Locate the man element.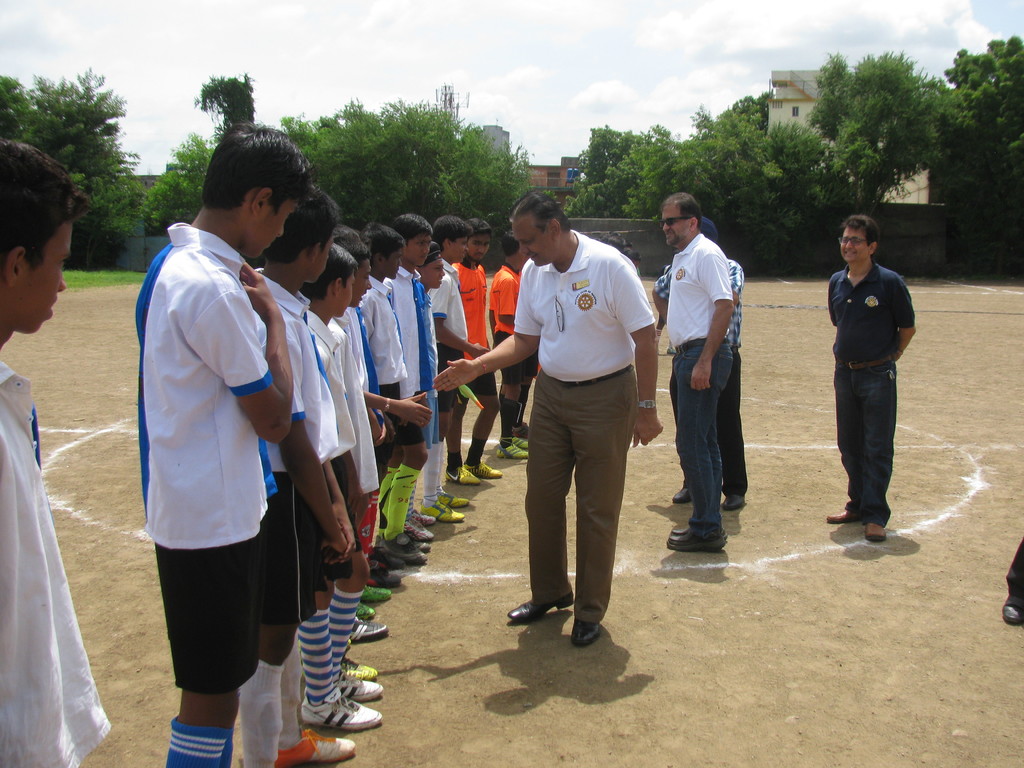
Element bbox: rect(826, 214, 914, 541).
